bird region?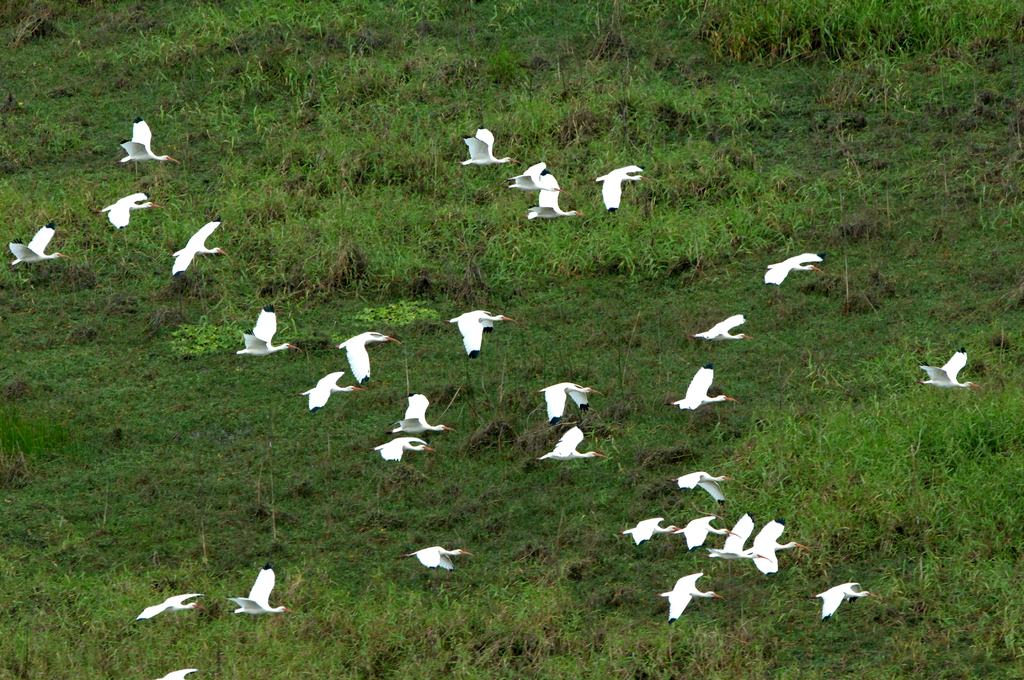
locate(115, 118, 179, 166)
